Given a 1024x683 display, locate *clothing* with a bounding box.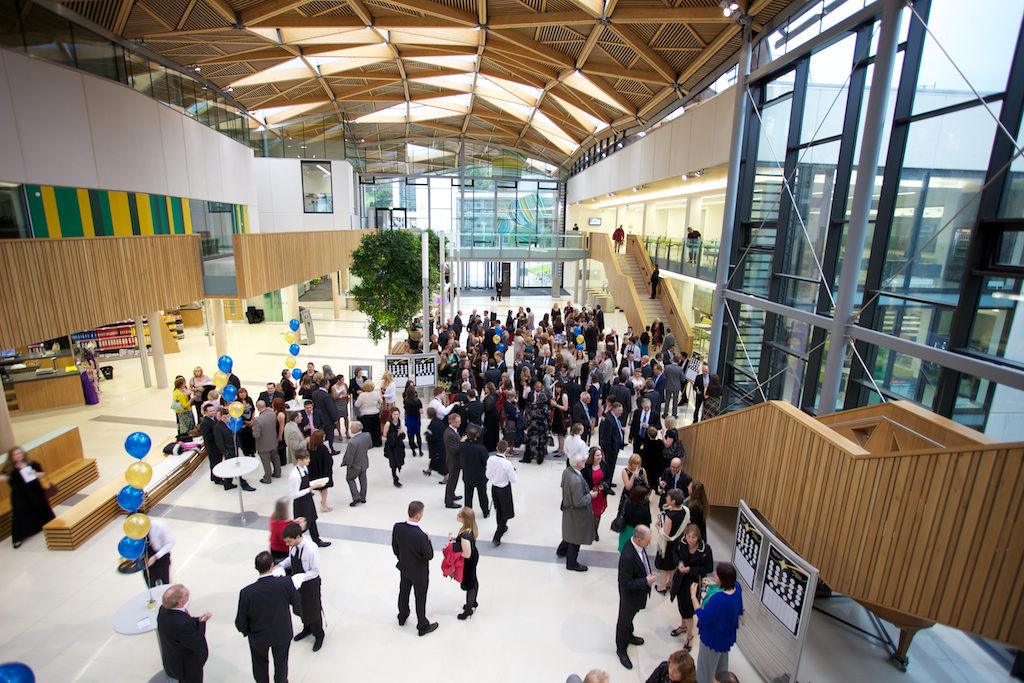
Located: (536, 355, 553, 383).
